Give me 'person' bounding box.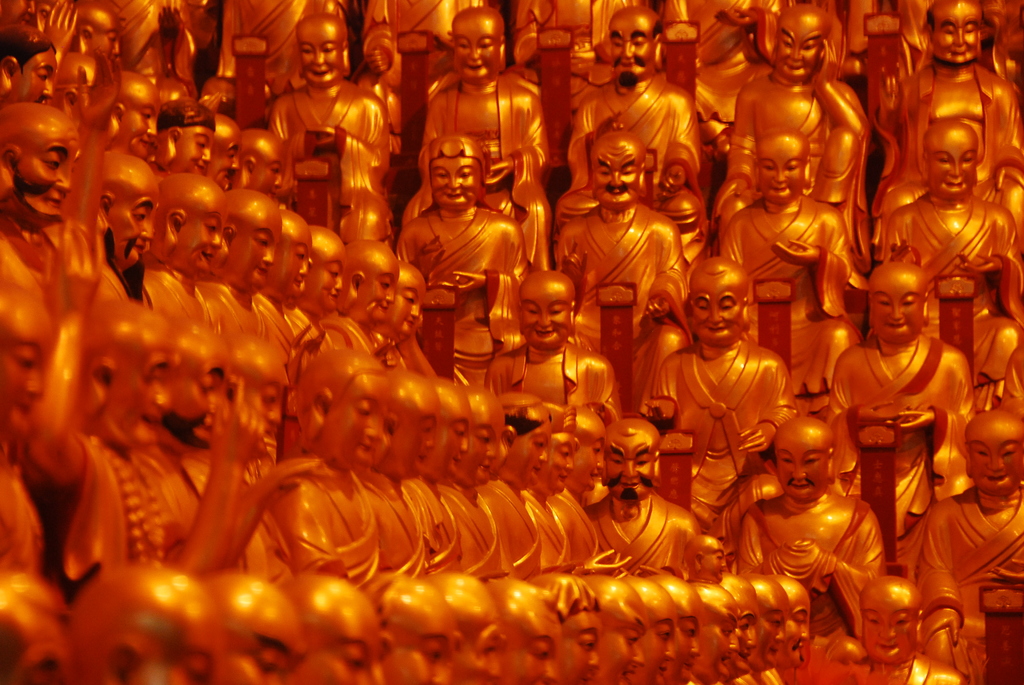
696:583:732:684.
